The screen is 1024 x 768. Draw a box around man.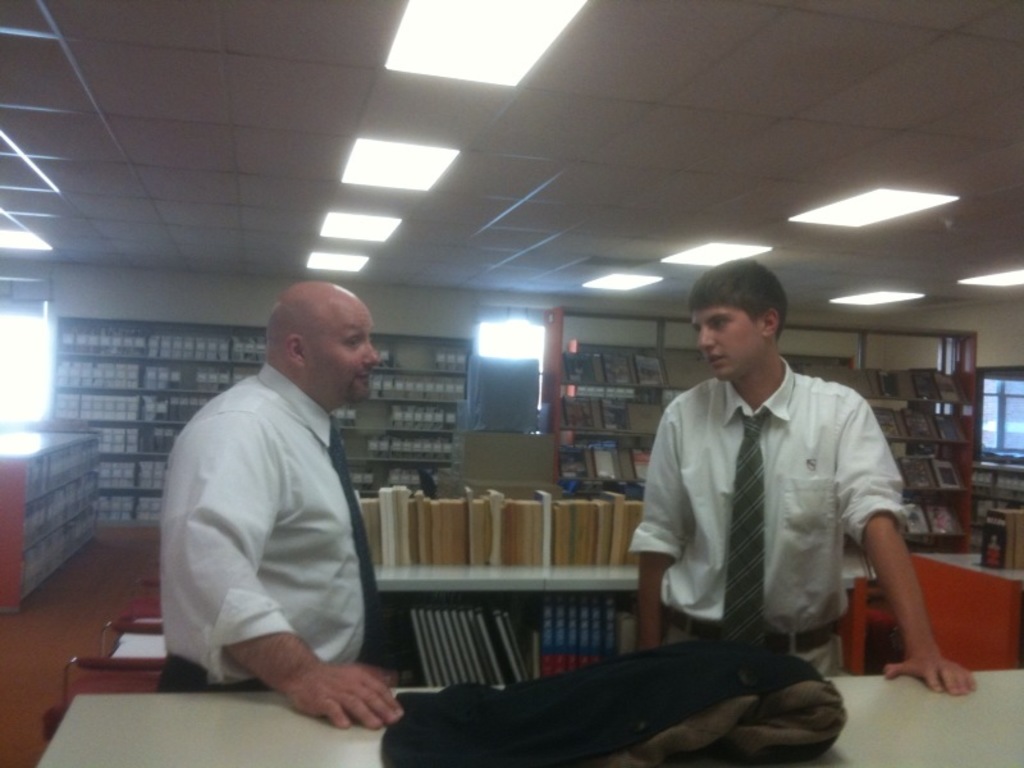
627,262,980,694.
